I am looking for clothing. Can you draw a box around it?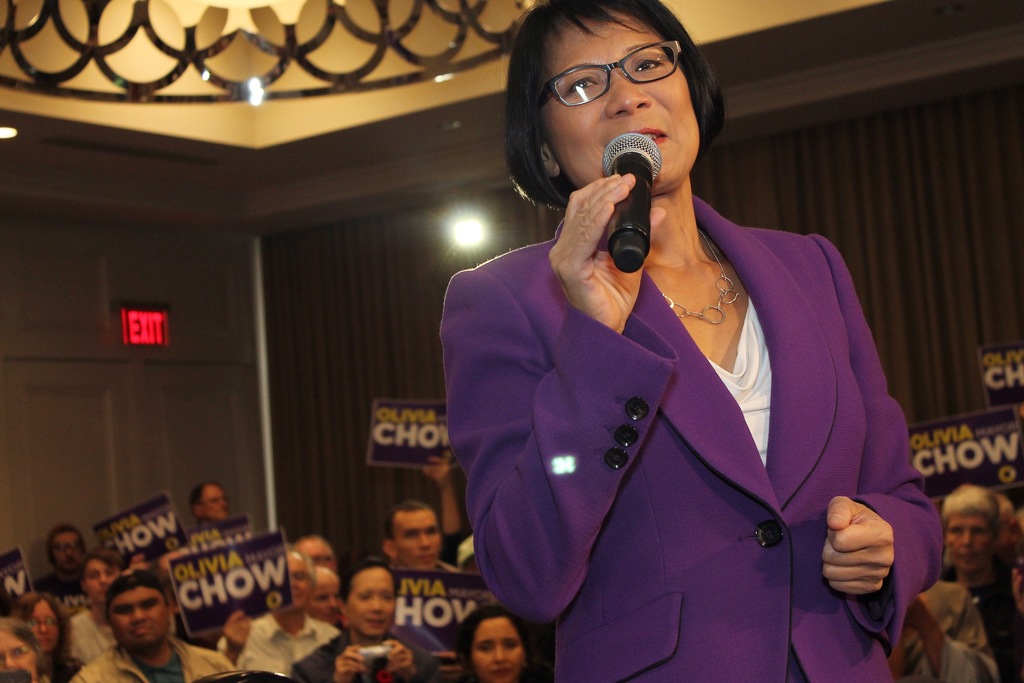
Sure, the bounding box is [left=31, top=567, right=94, bottom=620].
